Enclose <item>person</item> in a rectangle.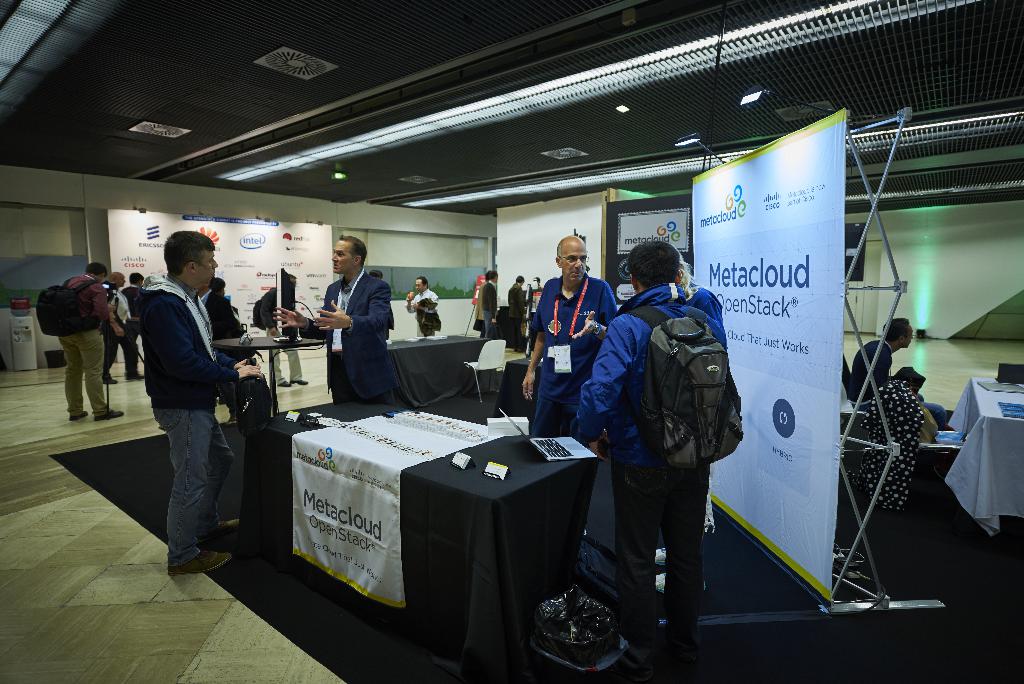
[x1=520, y1=233, x2=616, y2=436].
